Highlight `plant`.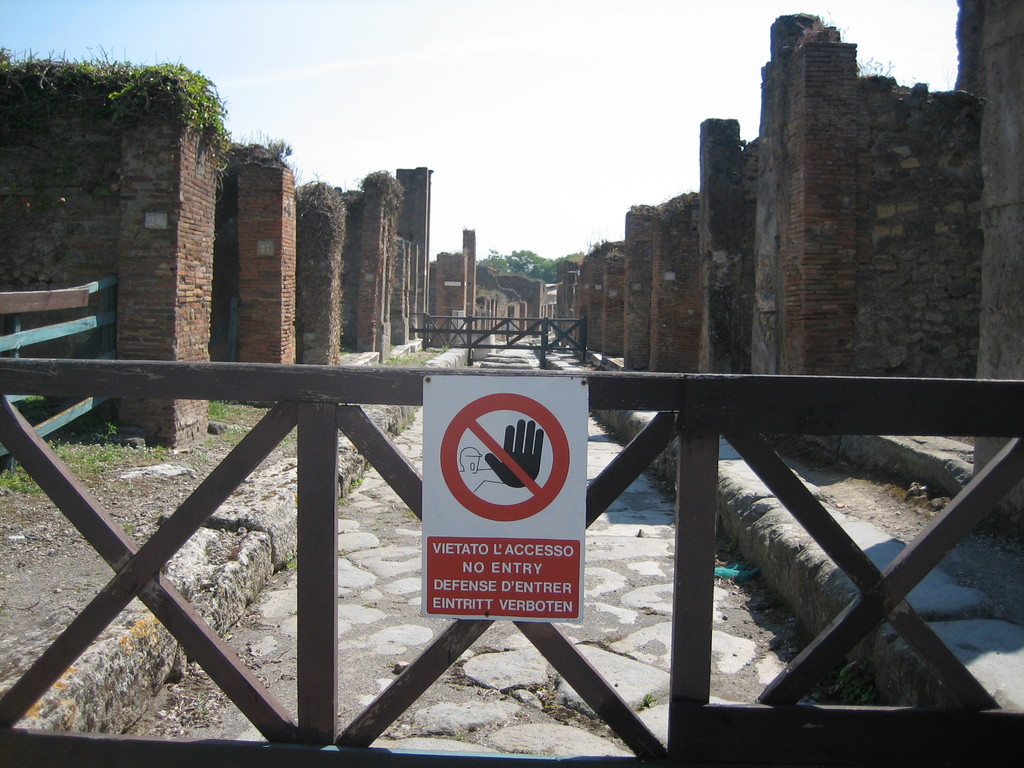
Highlighted region: [0,454,40,492].
